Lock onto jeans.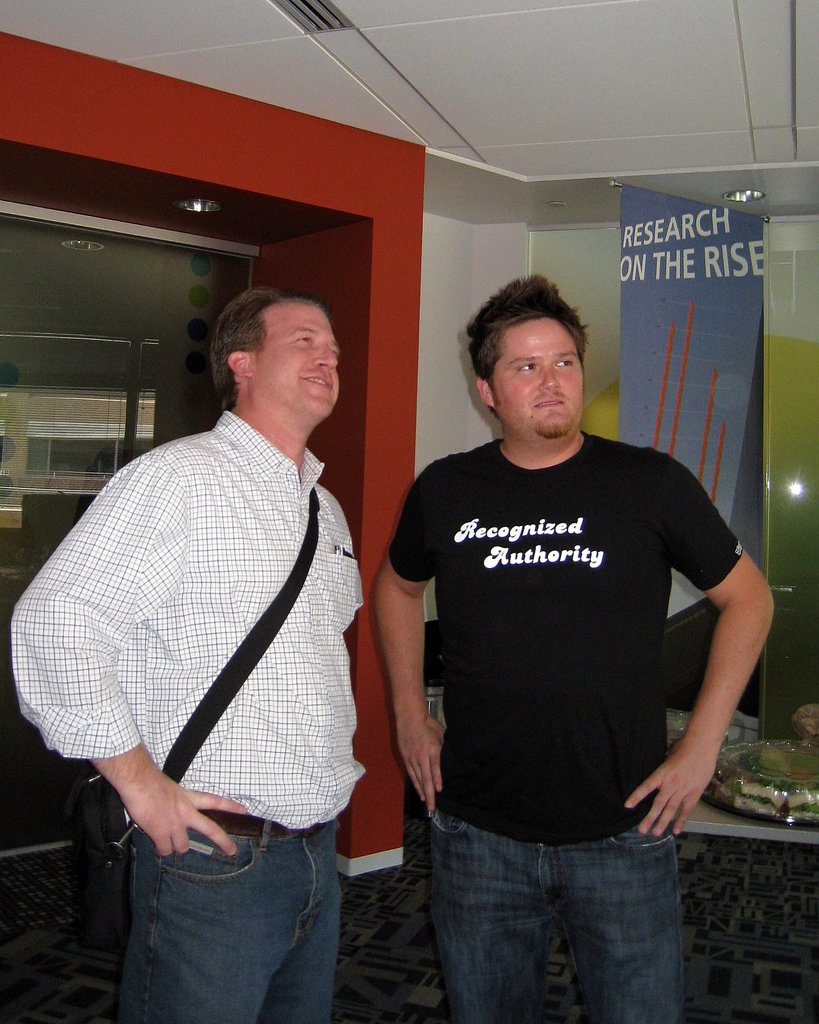
Locked: box(118, 815, 338, 1021).
